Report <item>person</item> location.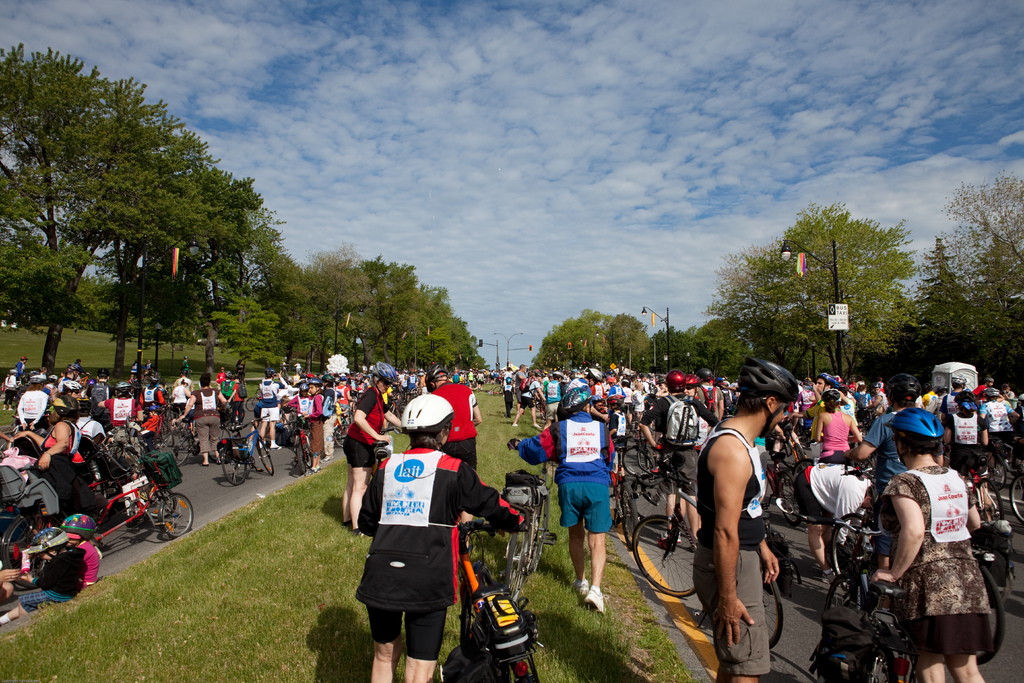
Report: l=76, t=396, r=111, b=443.
